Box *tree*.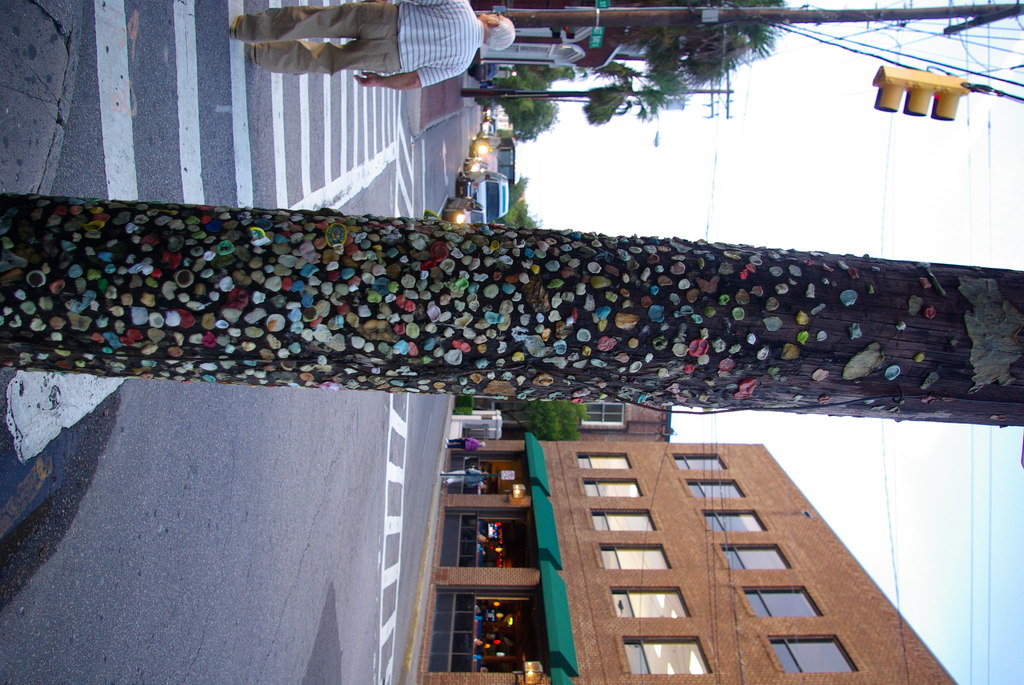
(x1=472, y1=80, x2=621, y2=124).
